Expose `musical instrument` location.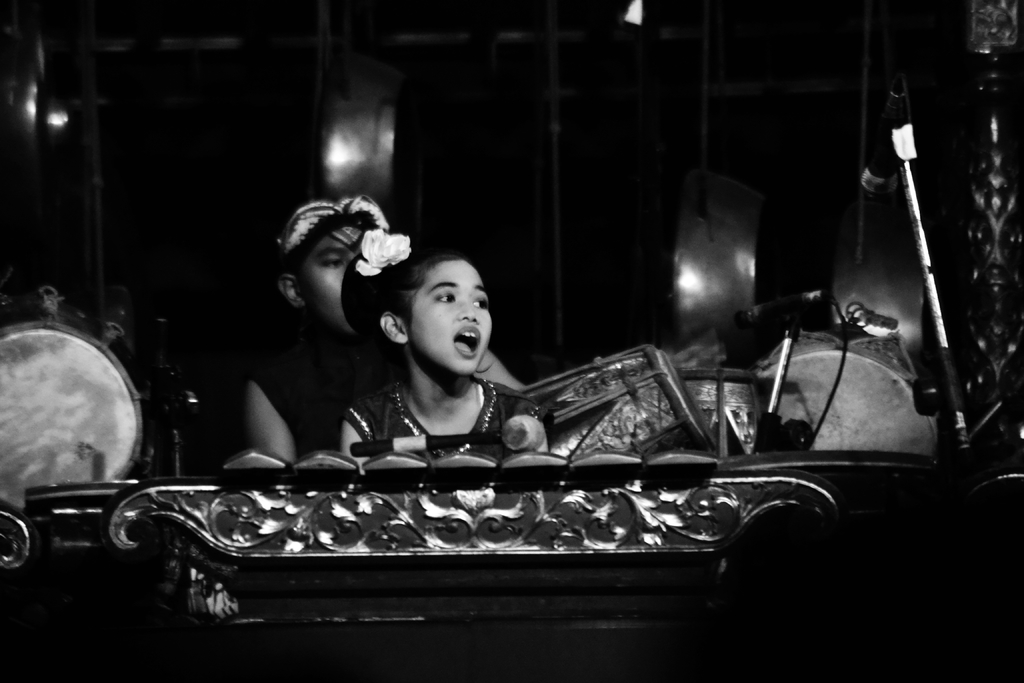
Exposed at <bbox>756, 344, 956, 459</bbox>.
